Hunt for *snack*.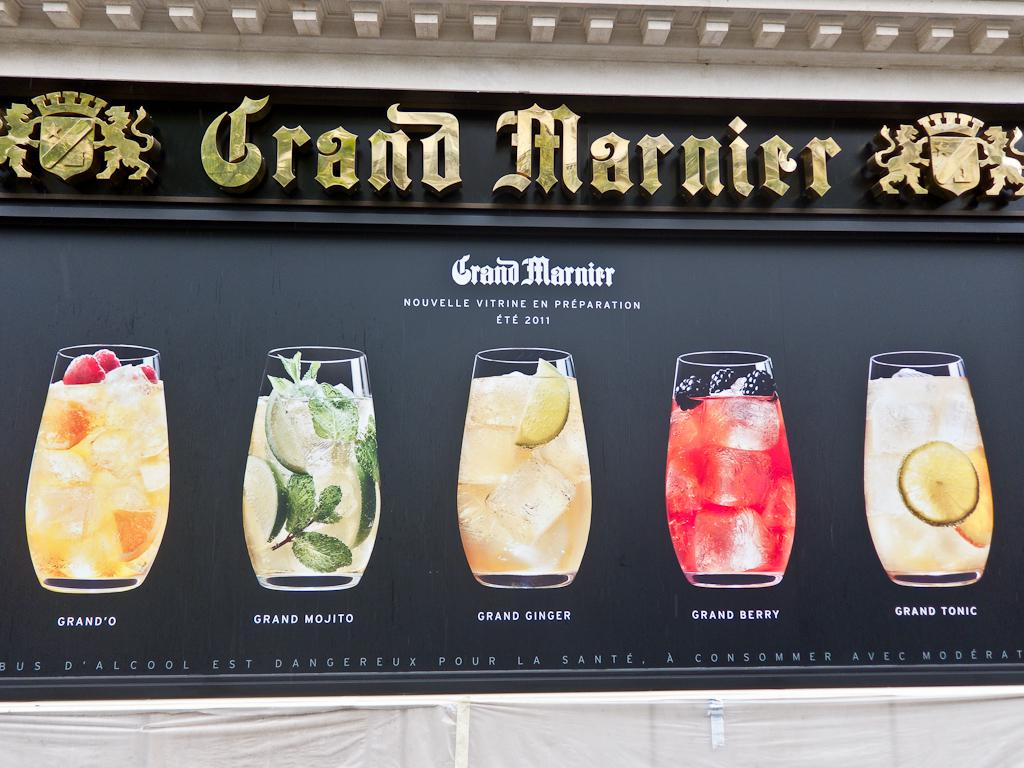
Hunted down at 456, 348, 591, 590.
